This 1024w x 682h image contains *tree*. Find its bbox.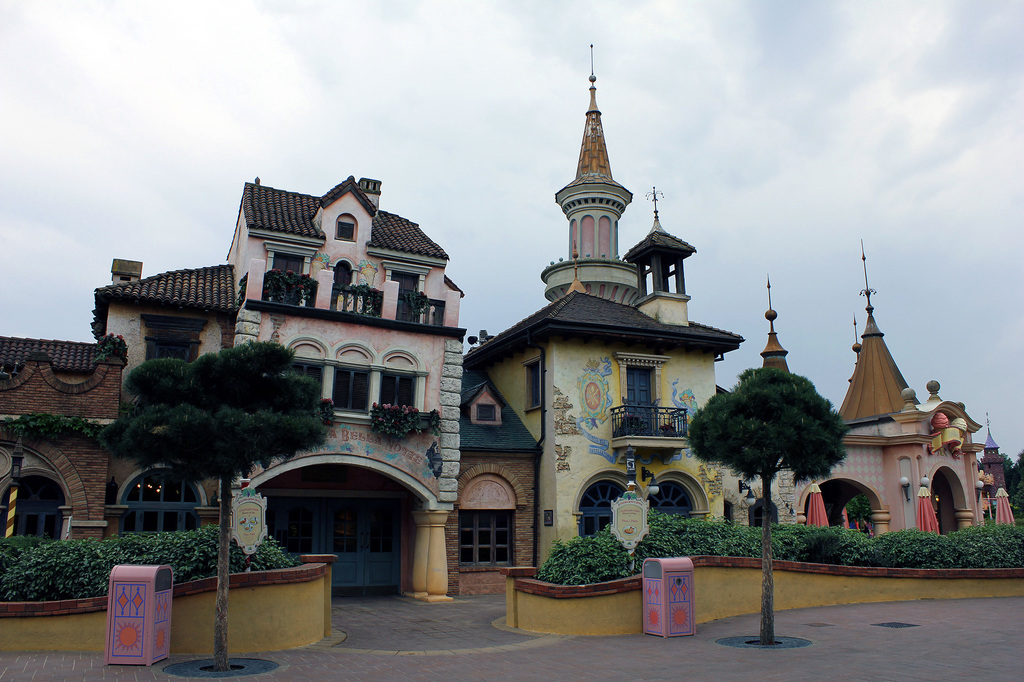
region(977, 453, 1012, 475).
